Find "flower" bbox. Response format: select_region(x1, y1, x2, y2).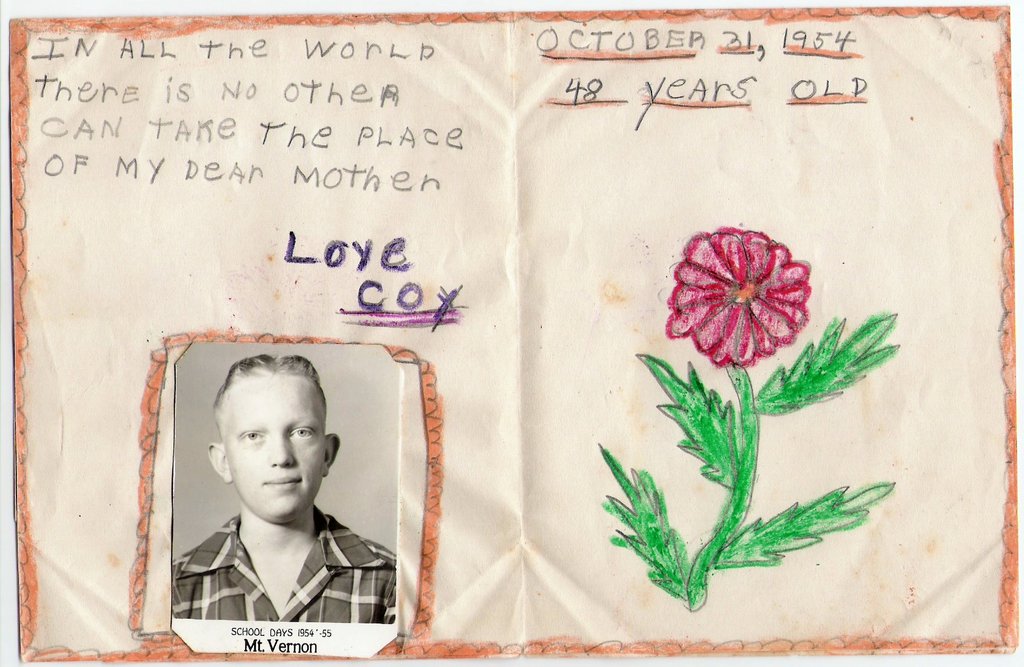
select_region(661, 223, 813, 370).
